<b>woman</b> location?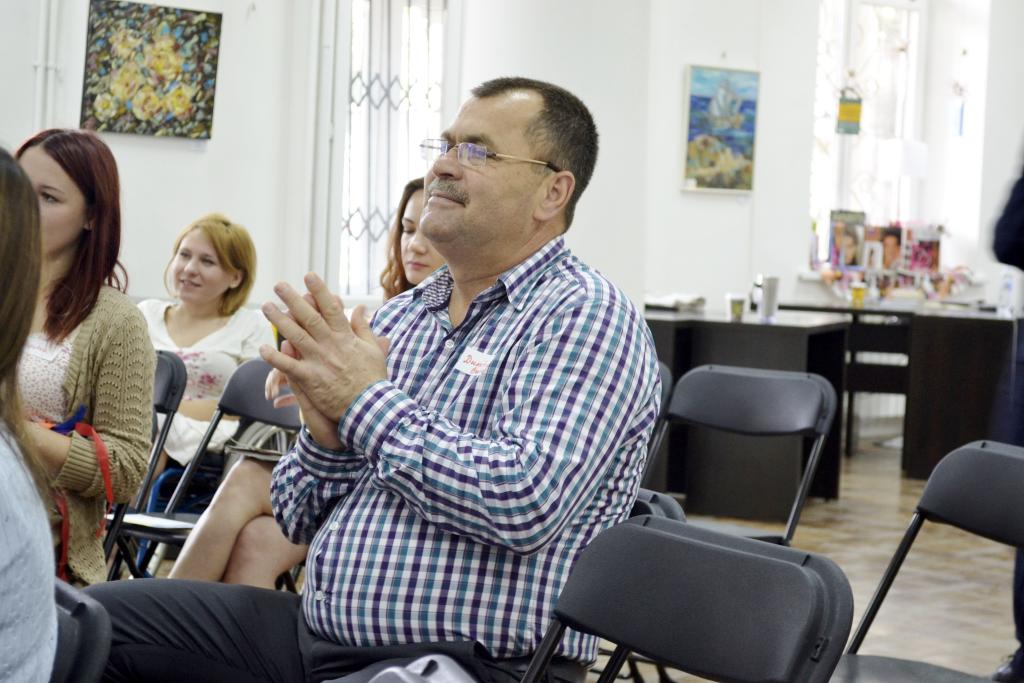
crop(0, 145, 58, 682)
